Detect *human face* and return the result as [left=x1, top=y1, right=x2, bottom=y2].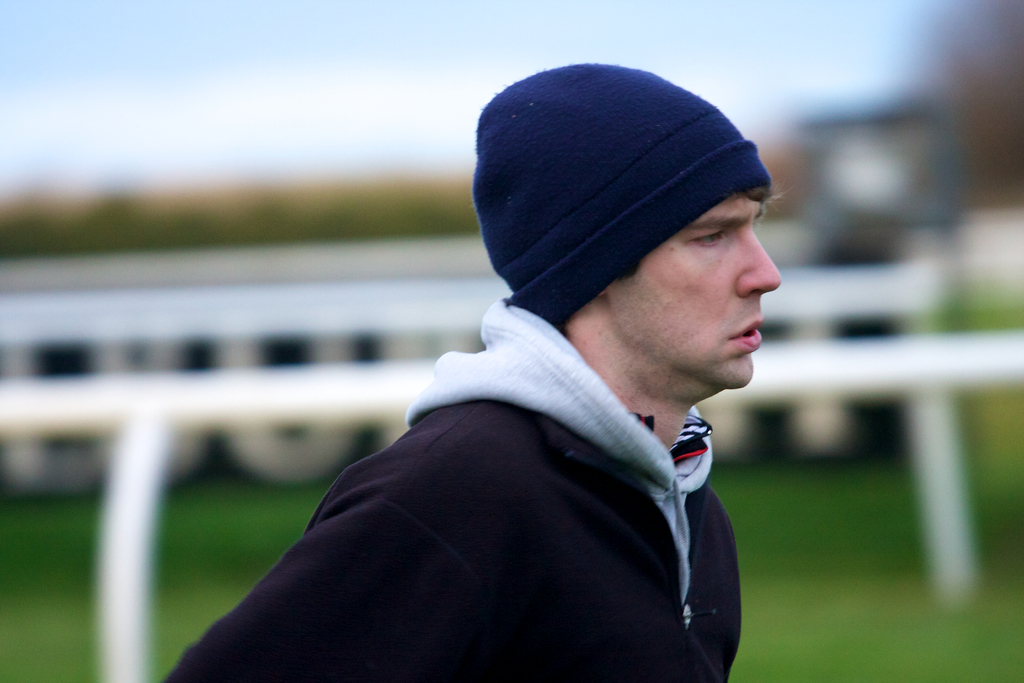
[left=603, top=188, right=781, bottom=388].
